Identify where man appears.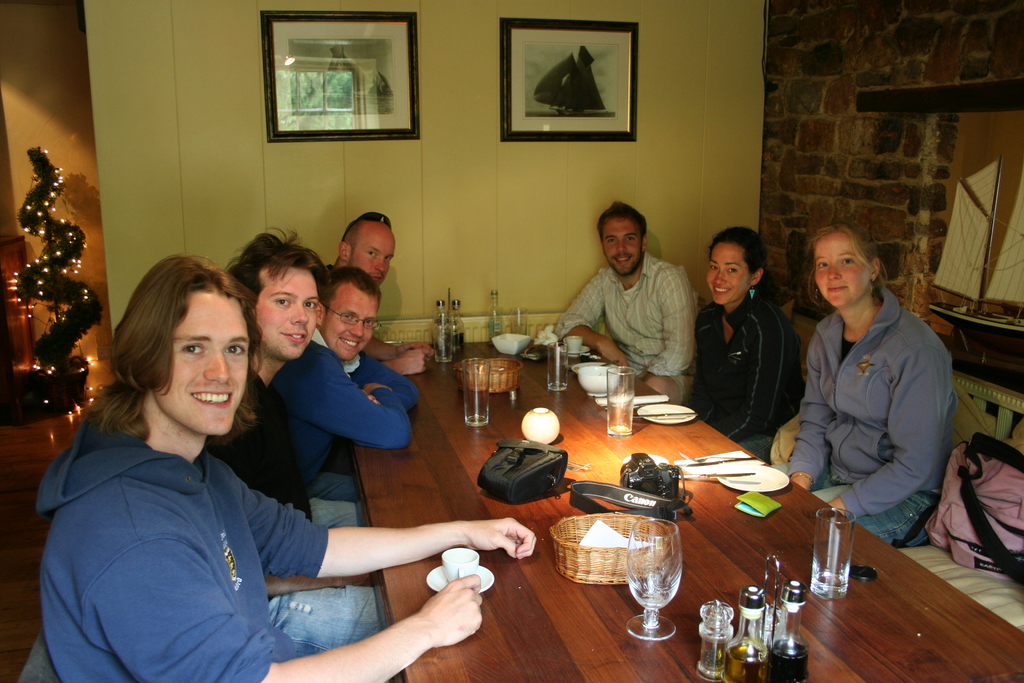
Appears at bbox(551, 208, 715, 377).
